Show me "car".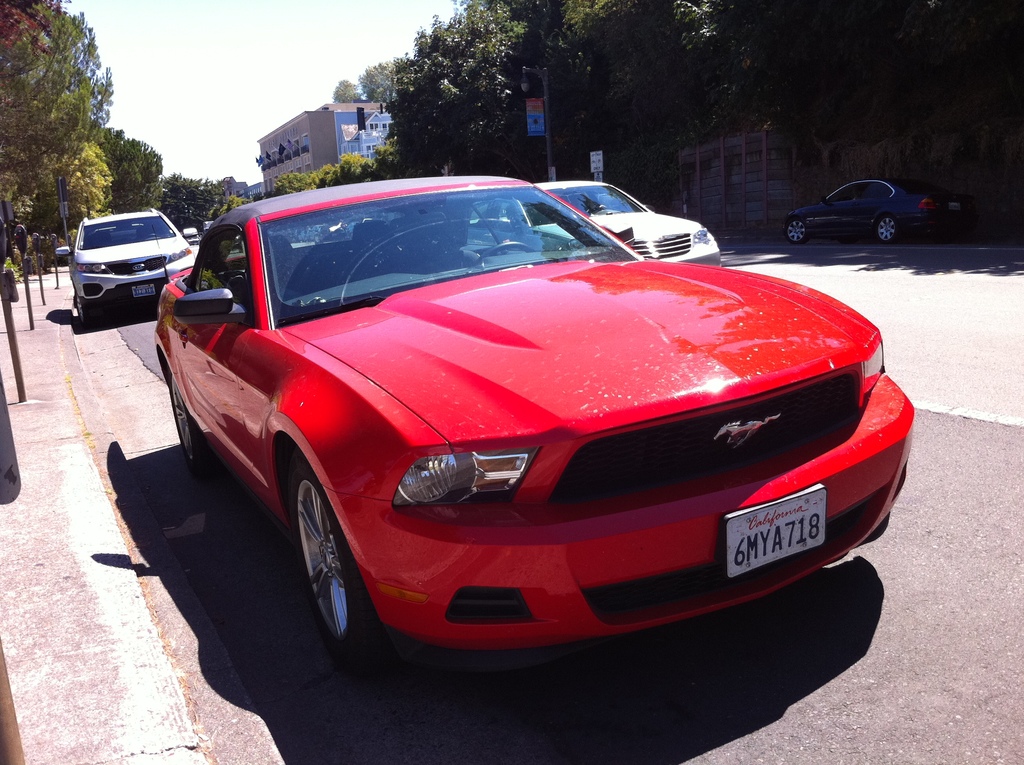
"car" is here: 146 171 922 664.
